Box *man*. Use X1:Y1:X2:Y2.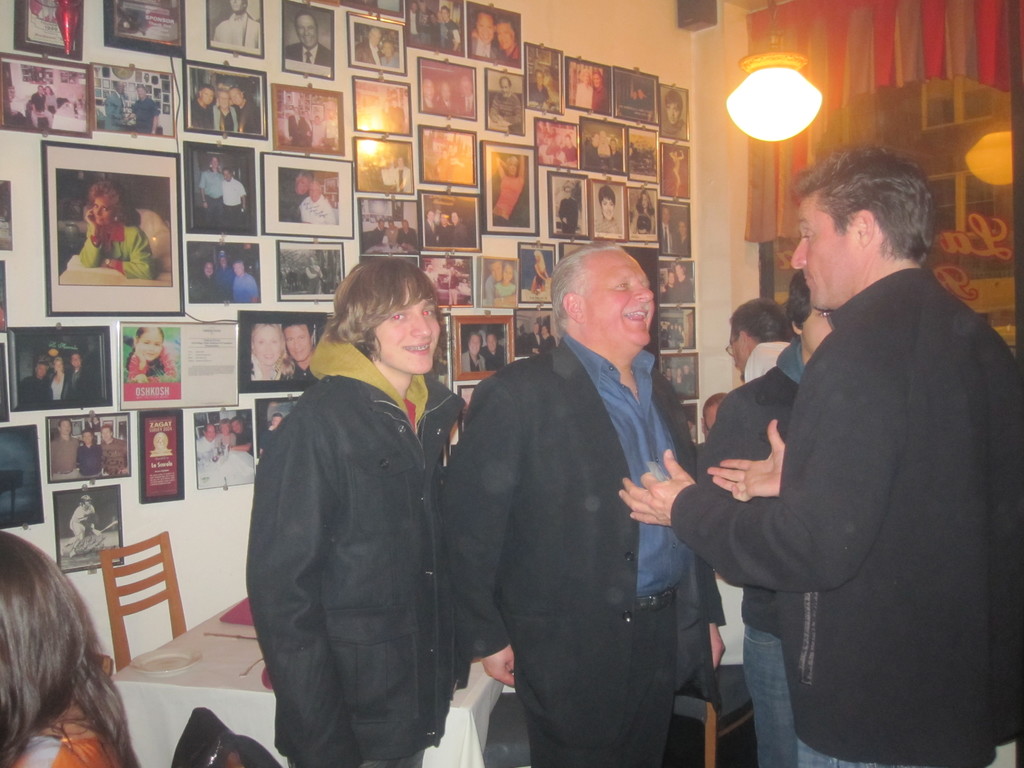
616:143:1023:767.
